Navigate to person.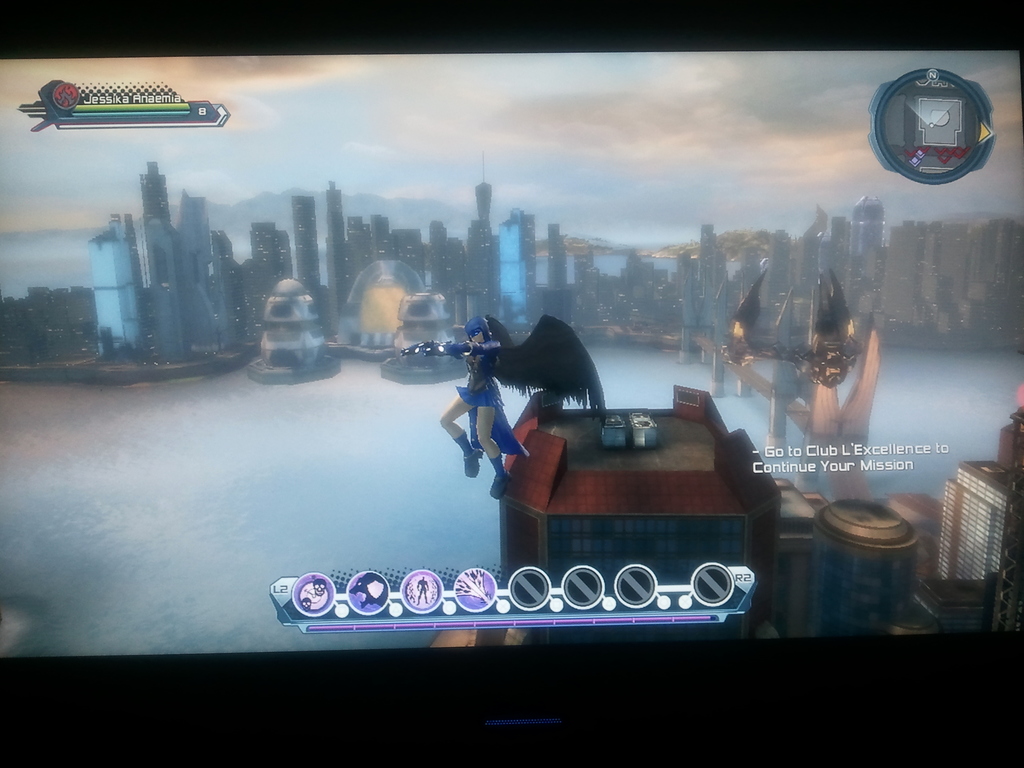
Navigation target: <box>401,314,529,499</box>.
